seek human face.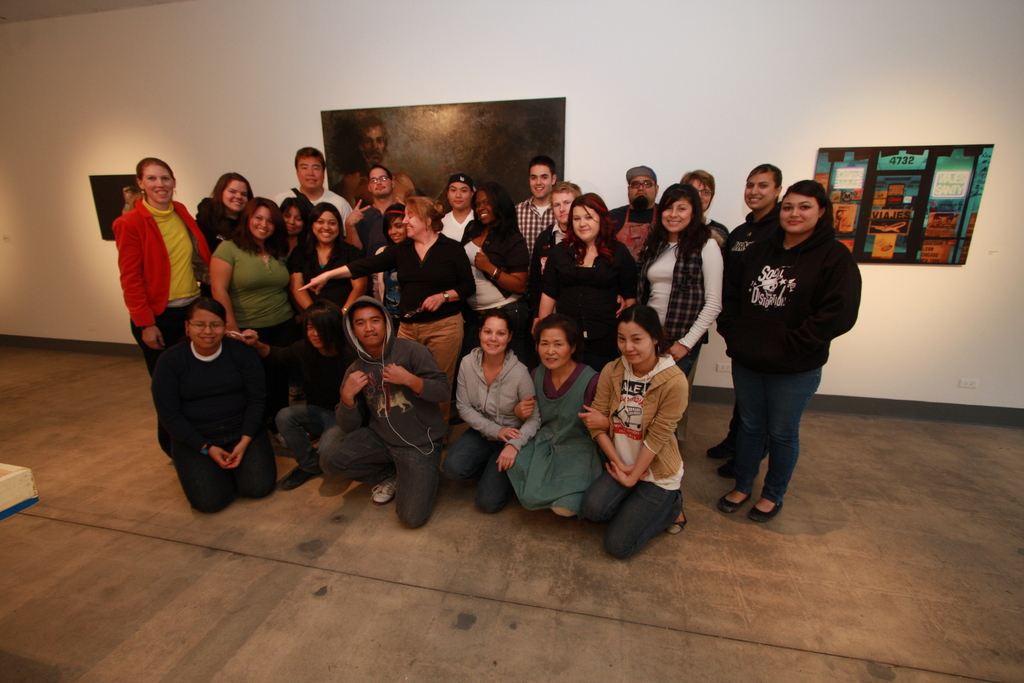
{"left": 249, "top": 208, "right": 275, "bottom": 240}.
